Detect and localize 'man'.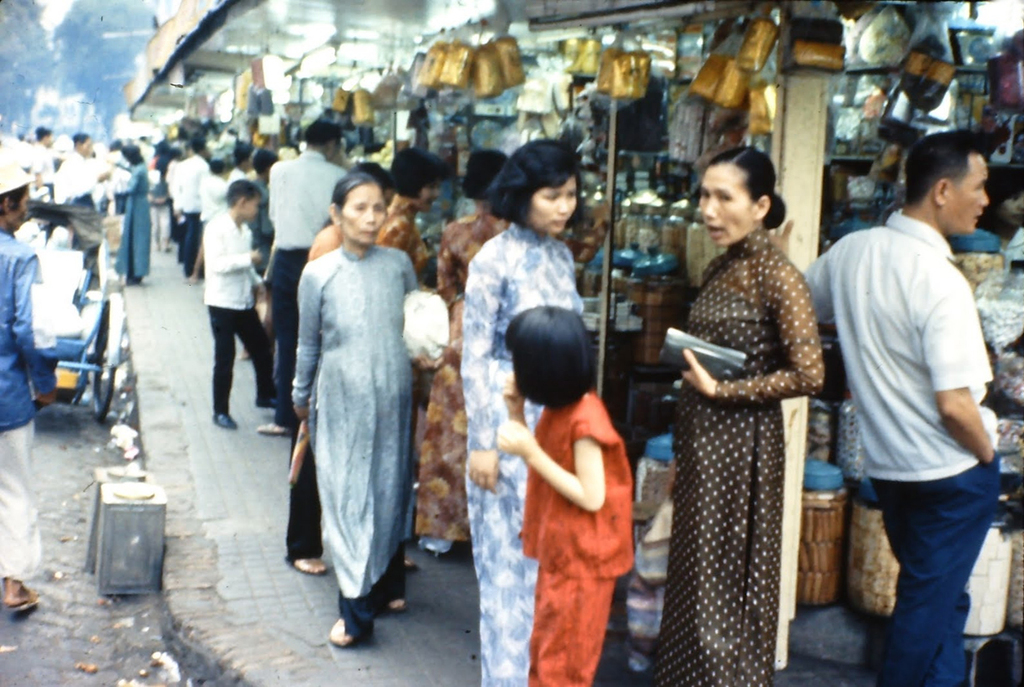
Localized at <bbox>821, 95, 1010, 686</bbox>.
